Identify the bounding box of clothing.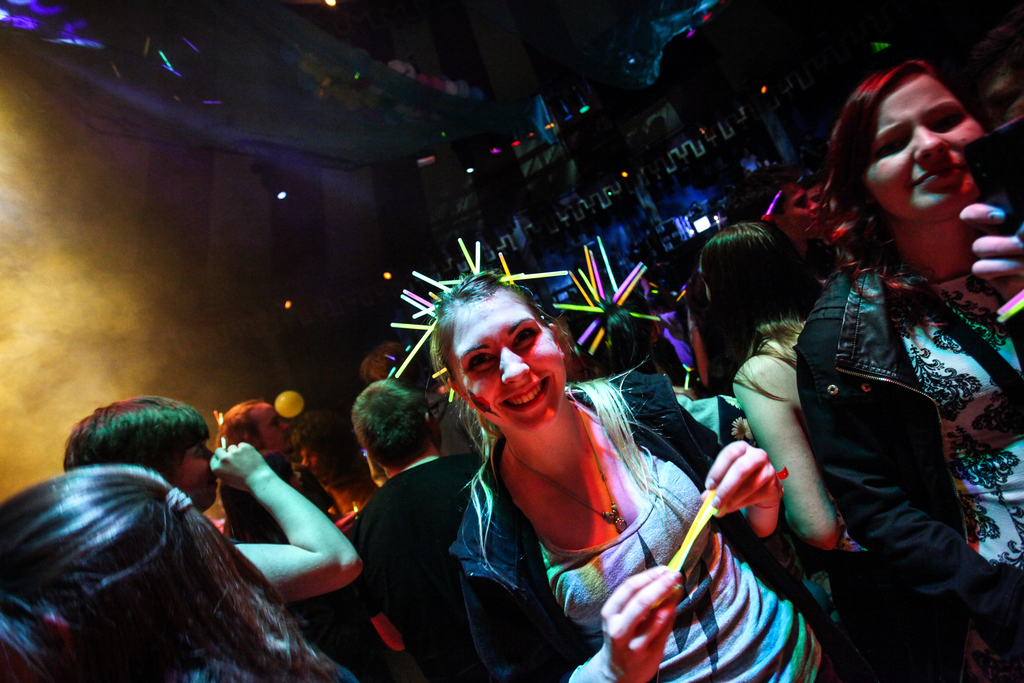
[455, 372, 889, 678].
